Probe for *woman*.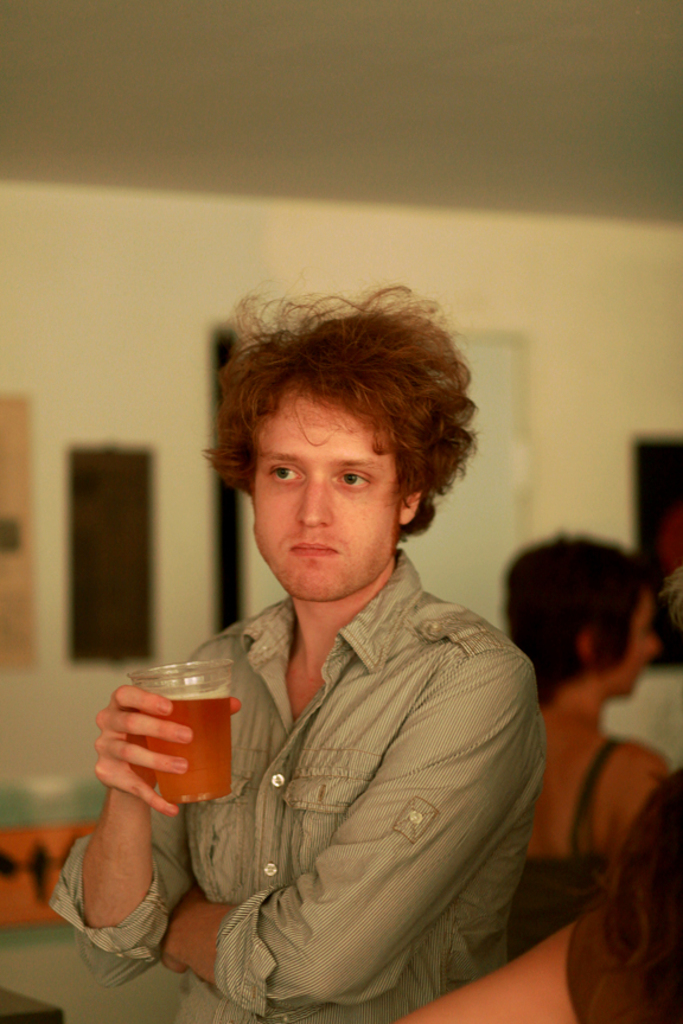
Probe result: bbox(500, 536, 674, 962).
